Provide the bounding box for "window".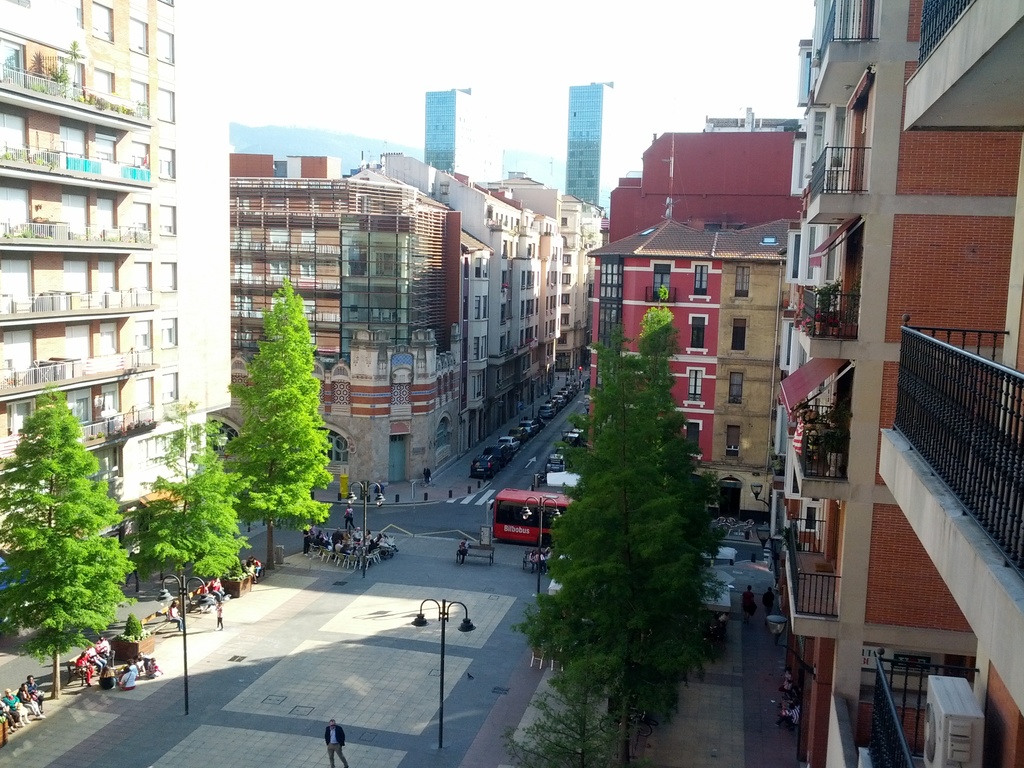
detection(652, 257, 668, 301).
